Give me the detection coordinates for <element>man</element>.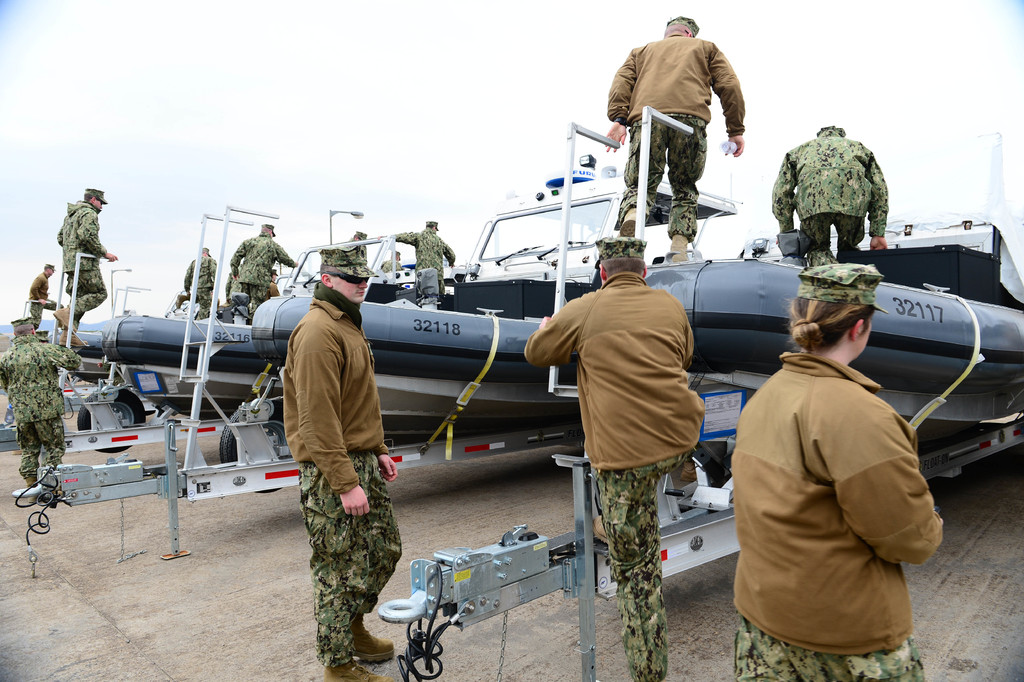
bbox=[391, 213, 454, 293].
